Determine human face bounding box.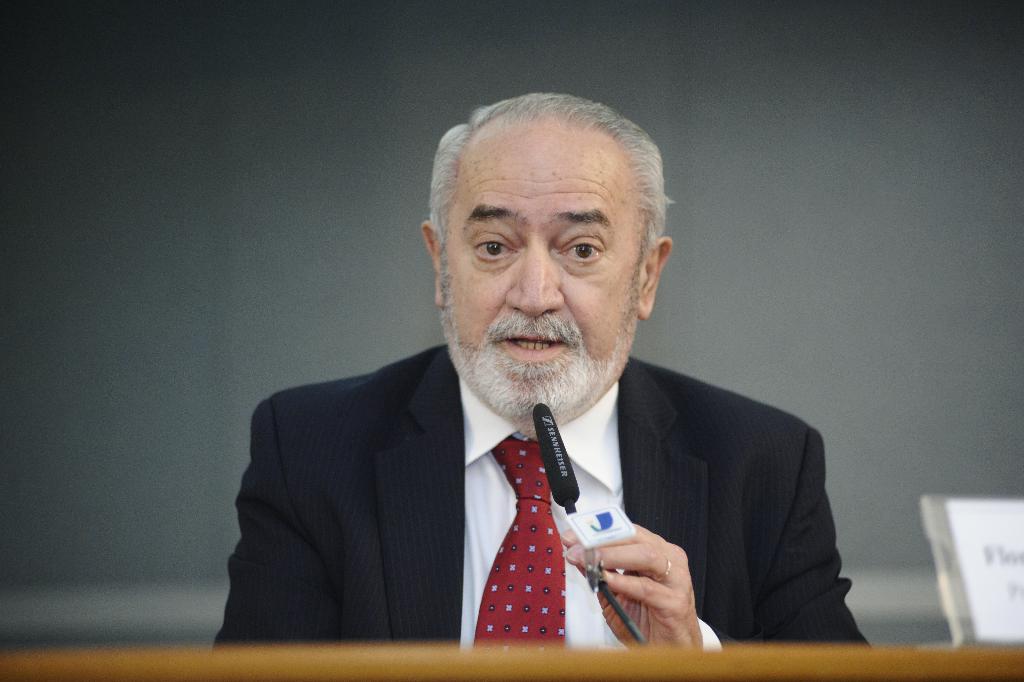
Determined: {"x1": 444, "y1": 143, "x2": 641, "y2": 405}.
